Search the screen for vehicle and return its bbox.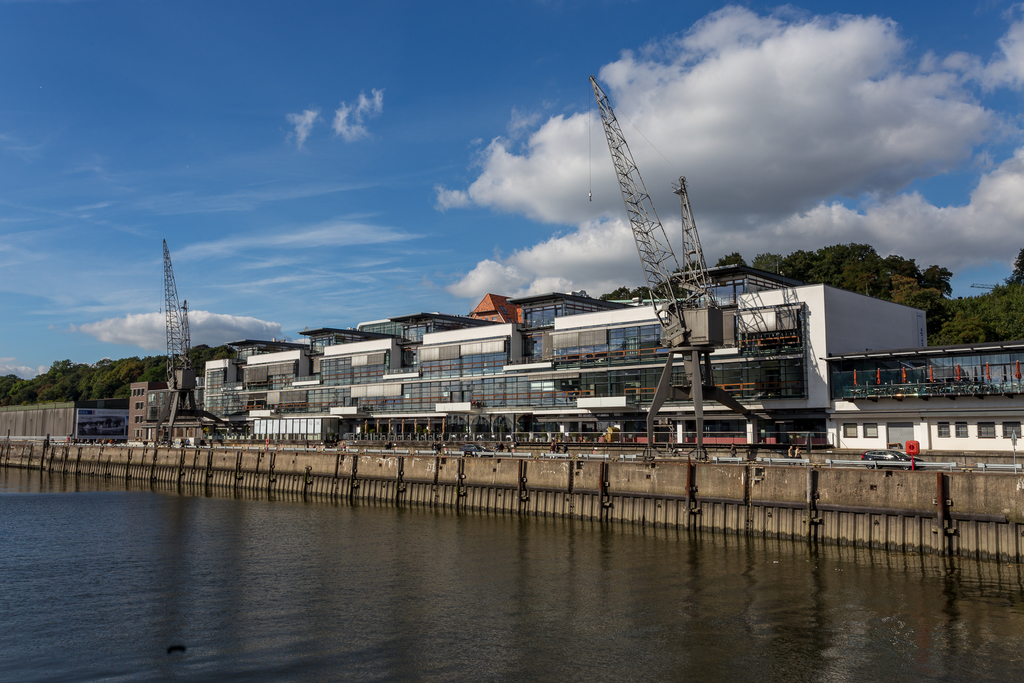
Found: x1=458 y1=440 x2=496 y2=458.
